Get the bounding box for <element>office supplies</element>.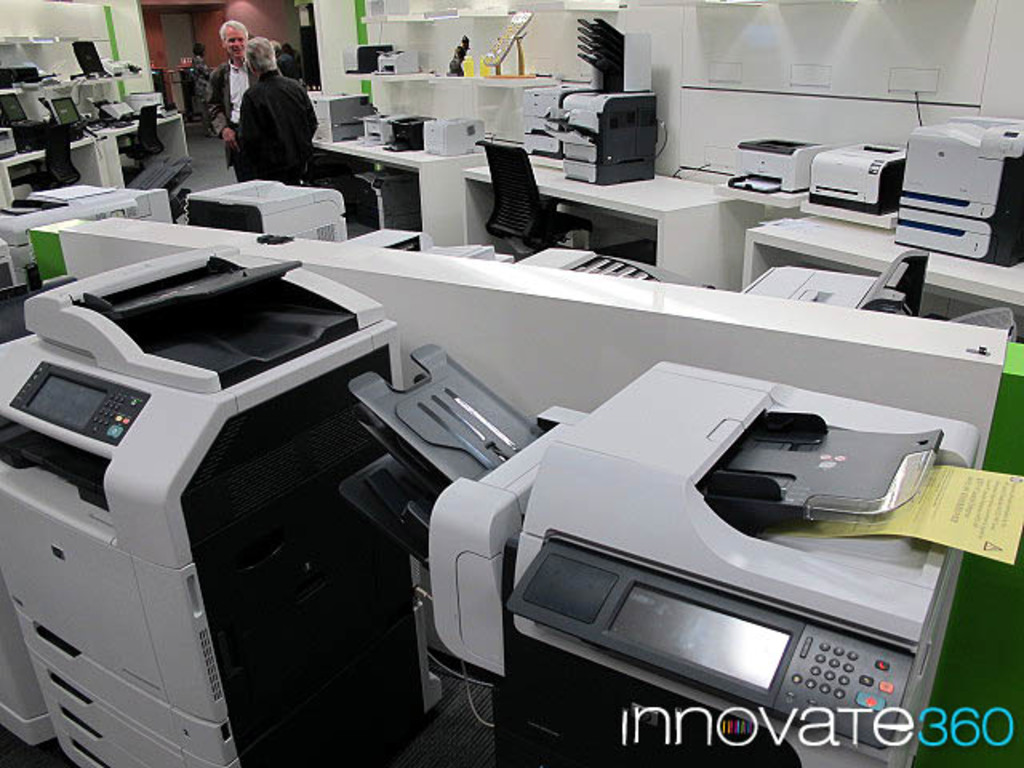
0:245:443:766.
